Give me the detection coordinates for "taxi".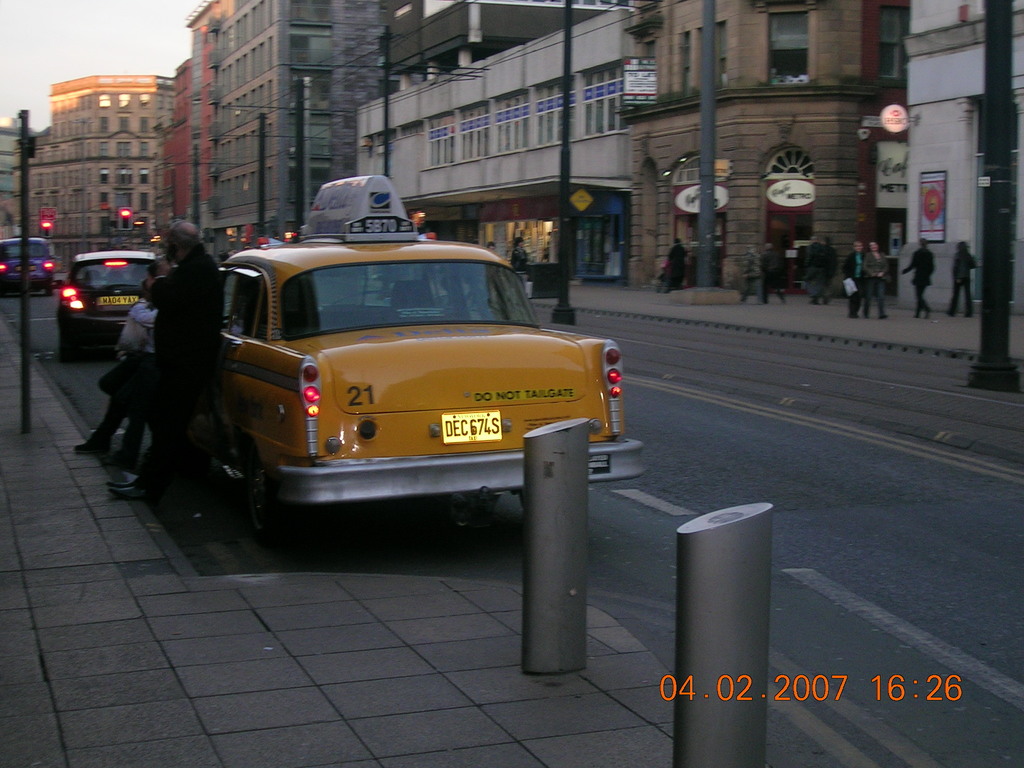
select_region(185, 191, 616, 548).
